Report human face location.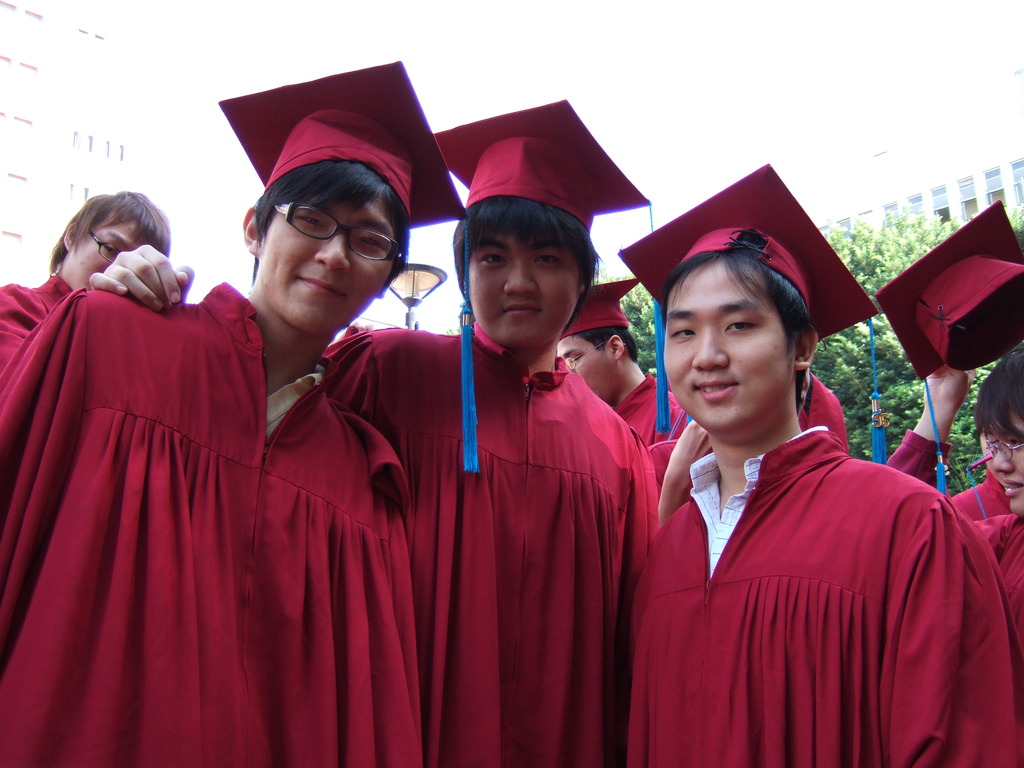
Report: [991, 399, 1023, 520].
